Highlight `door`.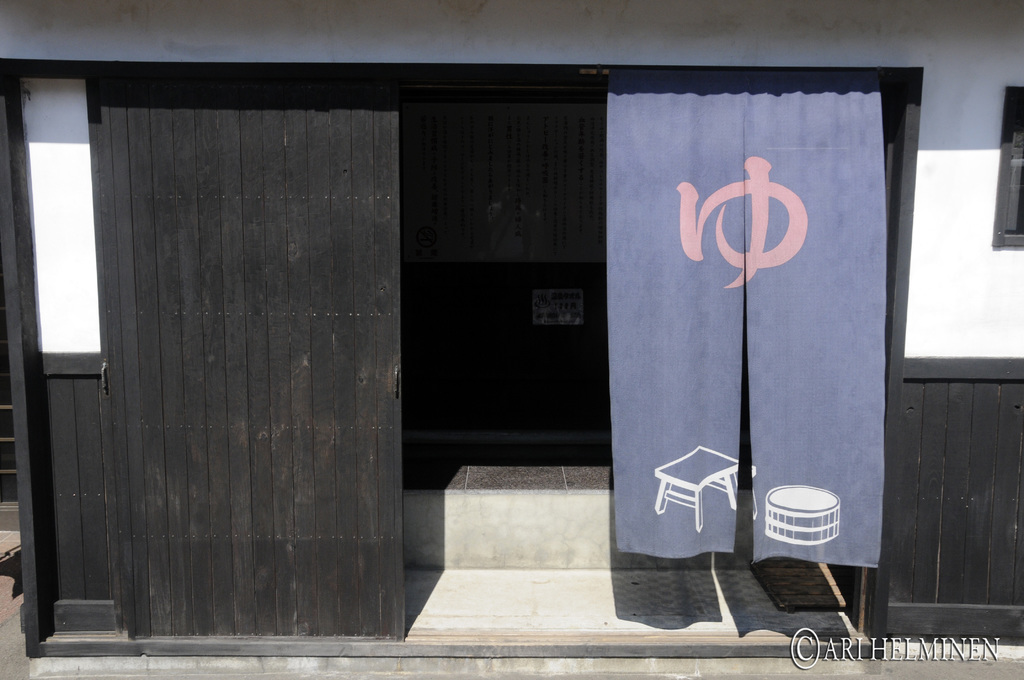
Highlighted region: select_region(102, 83, 406, 631).
